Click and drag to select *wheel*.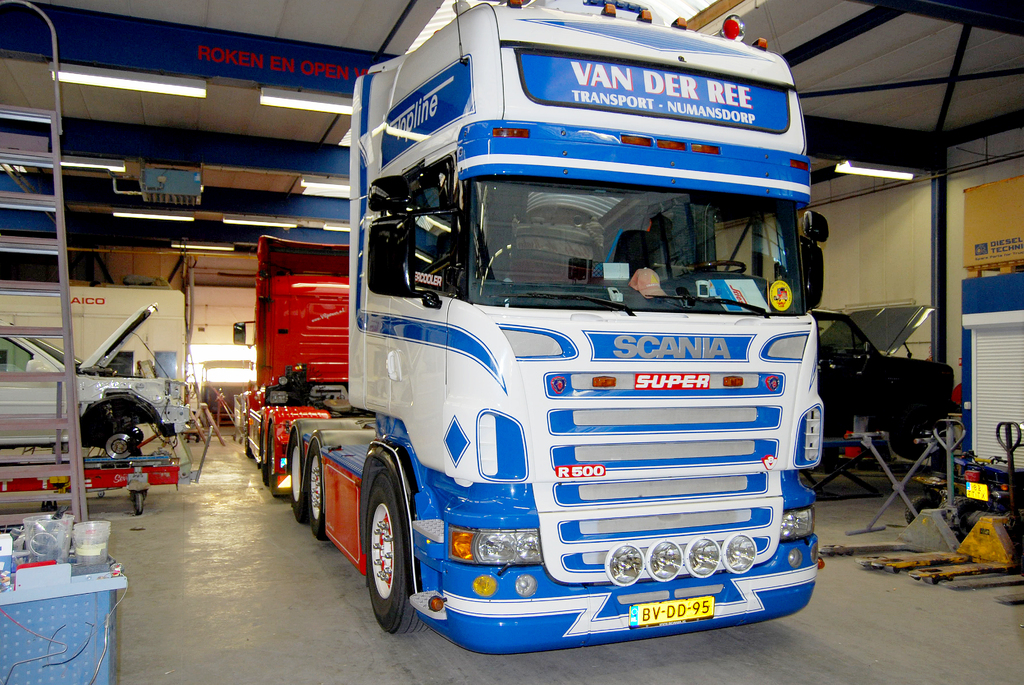
Selection: <region>307, 439, 328, 539</region>.
